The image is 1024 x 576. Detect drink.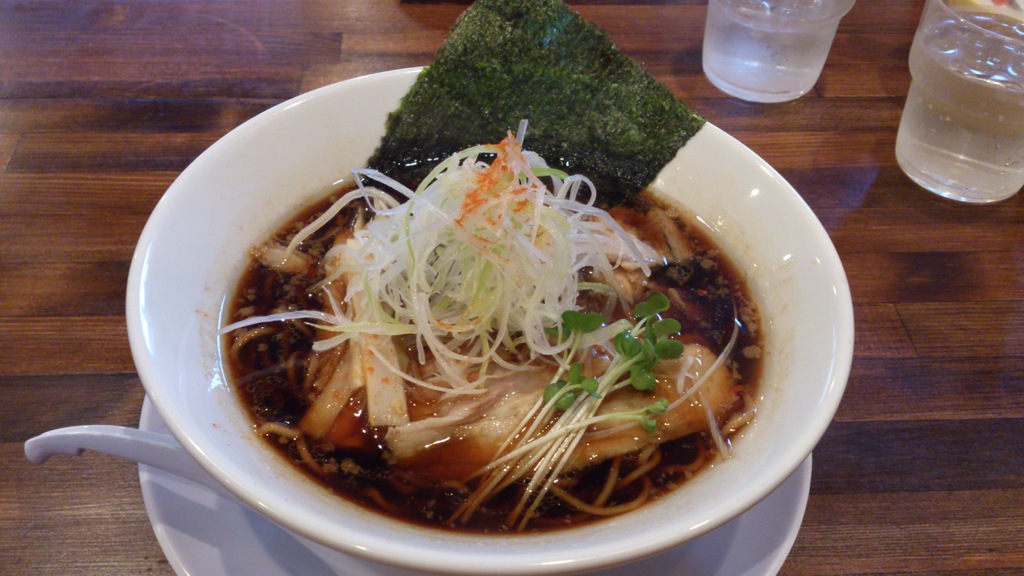
Detection: crop(701, 0, 856, 103).
